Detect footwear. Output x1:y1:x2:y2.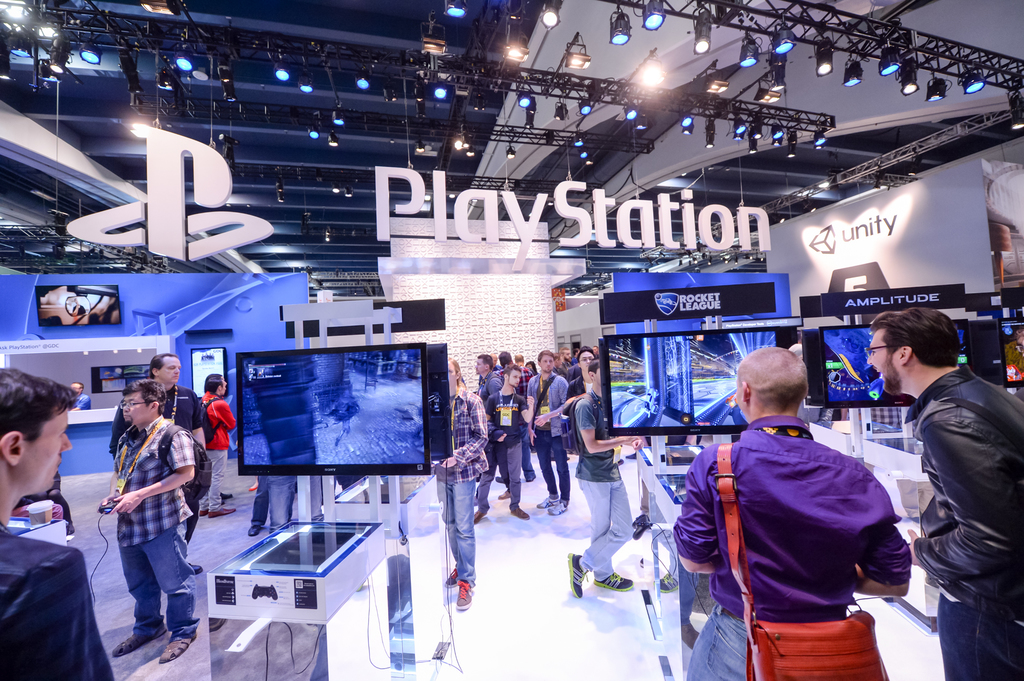
246:521:260:537.
